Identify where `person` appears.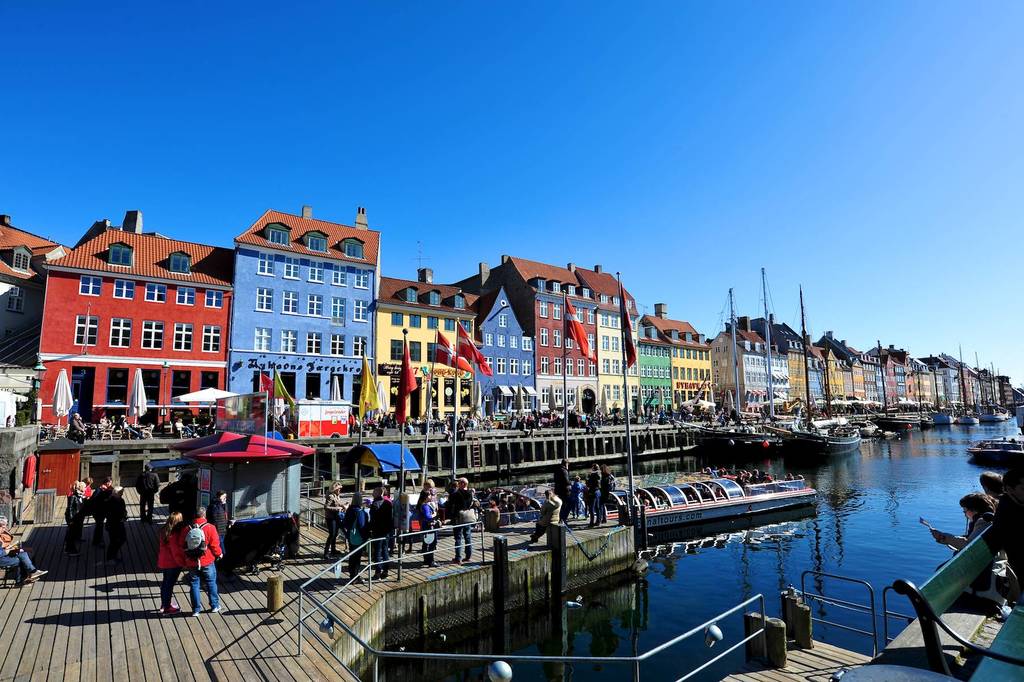
Appears at <box>107,485,127,547</box>.
